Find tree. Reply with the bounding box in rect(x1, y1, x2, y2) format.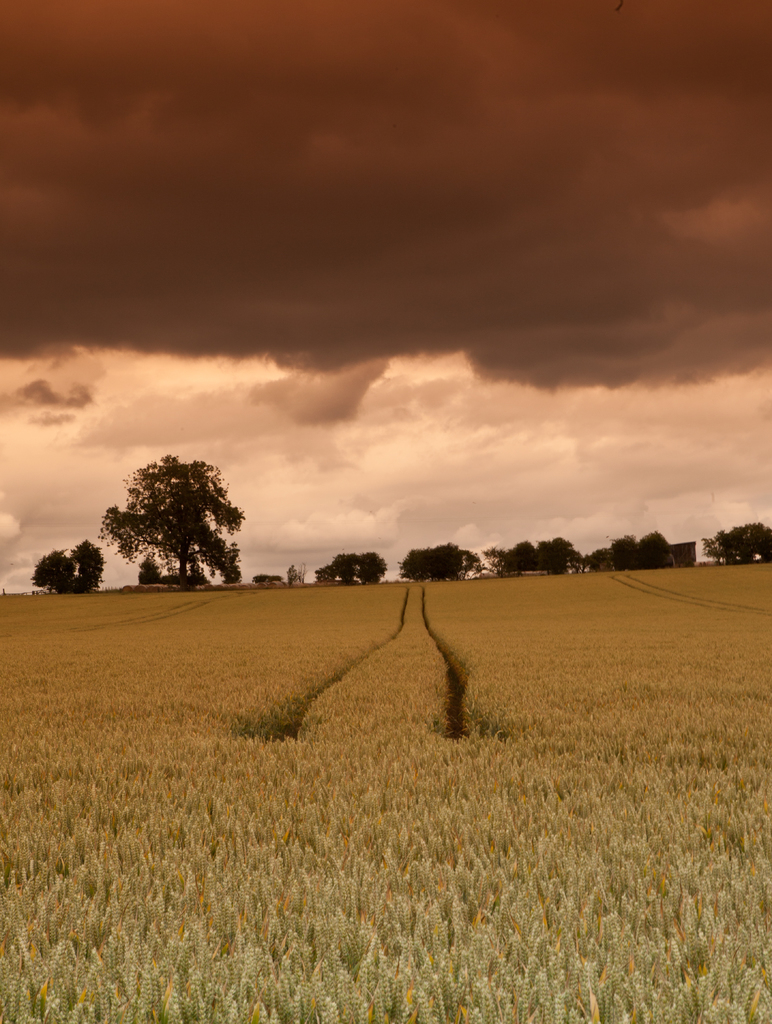
rect(703, 521, 771, 566).
